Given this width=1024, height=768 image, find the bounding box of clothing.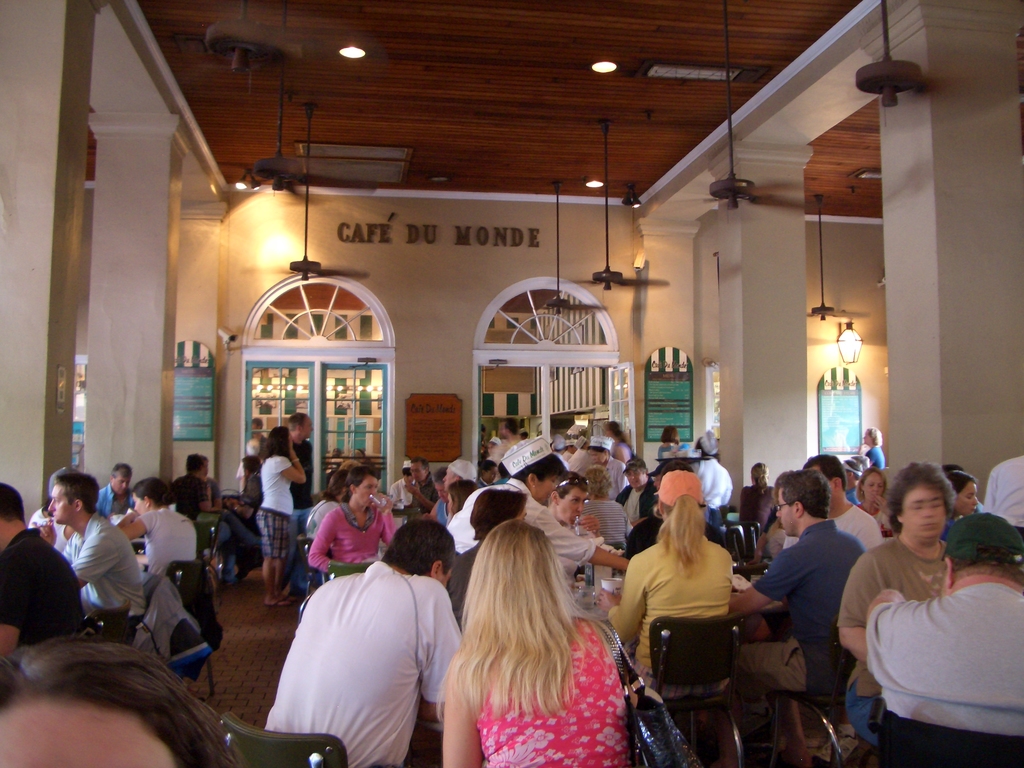
bbox=(252, 458, 296, 570).
